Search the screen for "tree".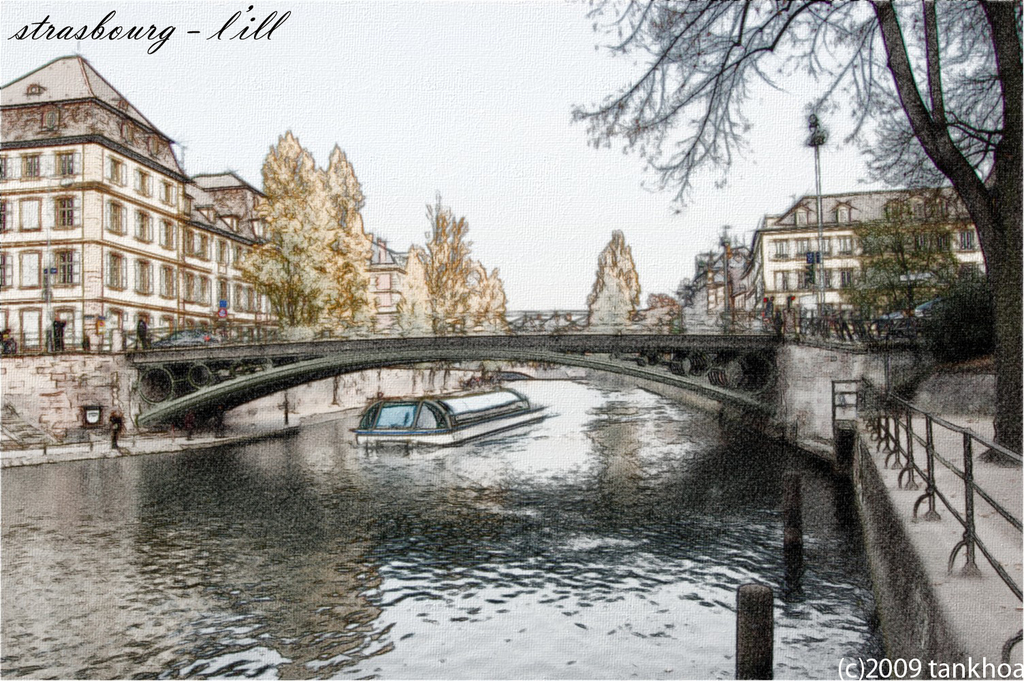
Found at (left=473, top=263, right=510, bottom=339).
